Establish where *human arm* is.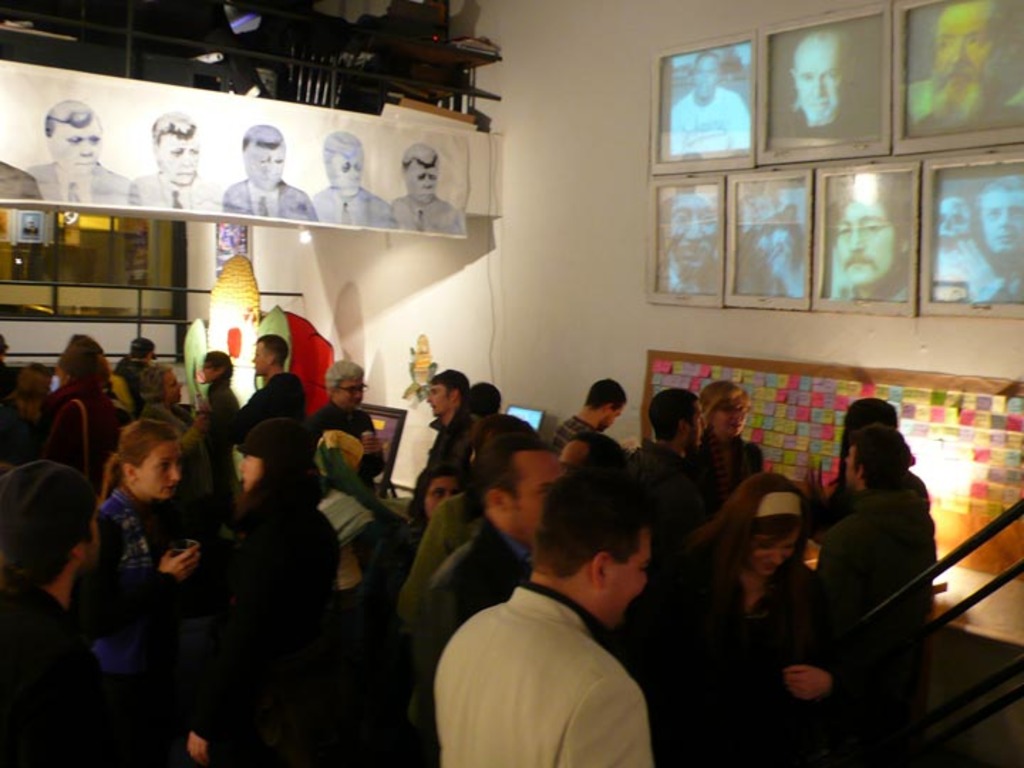
Established at <bbox>70, 519, 199, 641</bbox>.
